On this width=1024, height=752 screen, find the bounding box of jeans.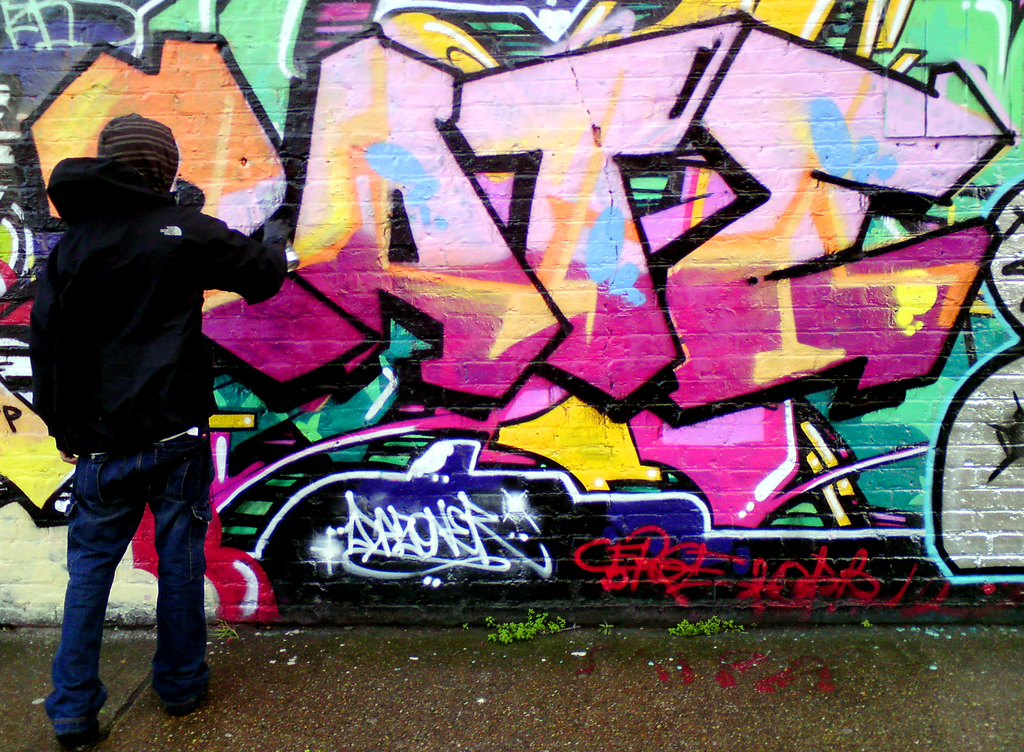
Bounding box: x1=33, y1=445, x2=225, y2=735.
